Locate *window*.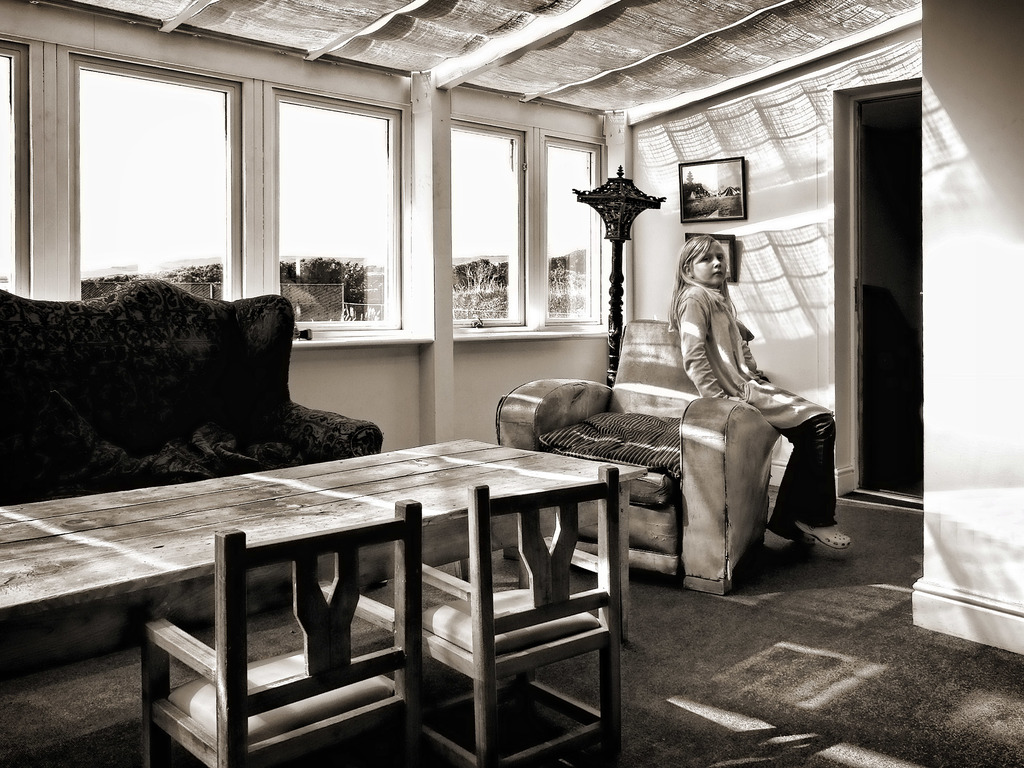
Bounding box: bbox=[451, 113, 614, 335].
